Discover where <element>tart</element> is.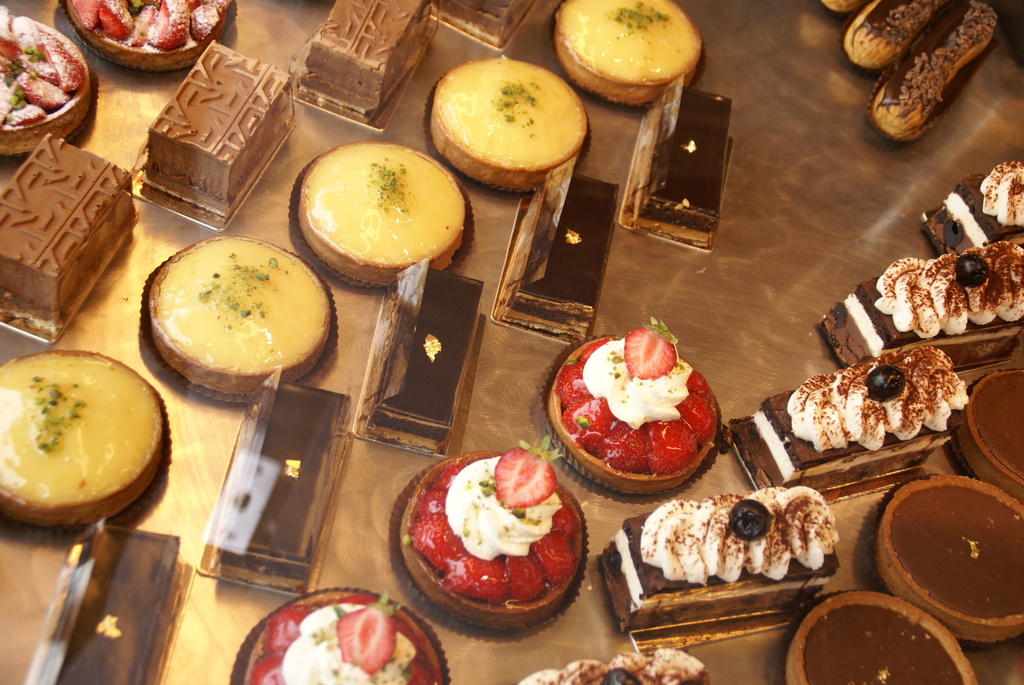
Discovered at rect(195, 387, 353, 594).
